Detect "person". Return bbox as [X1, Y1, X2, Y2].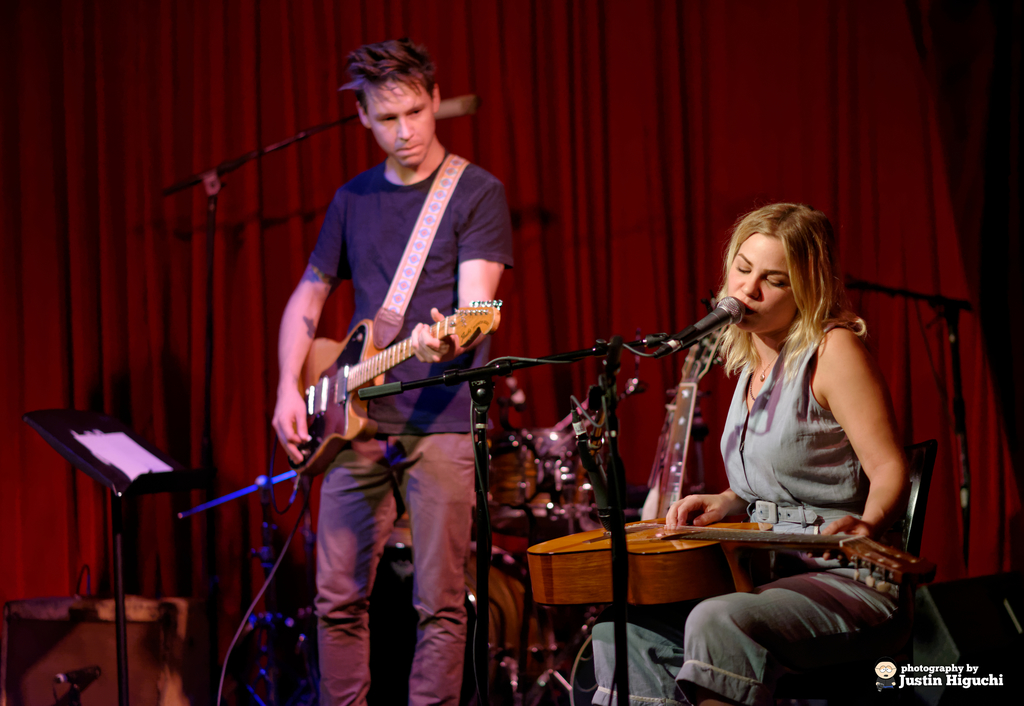
[591, 202, 908, 705].
